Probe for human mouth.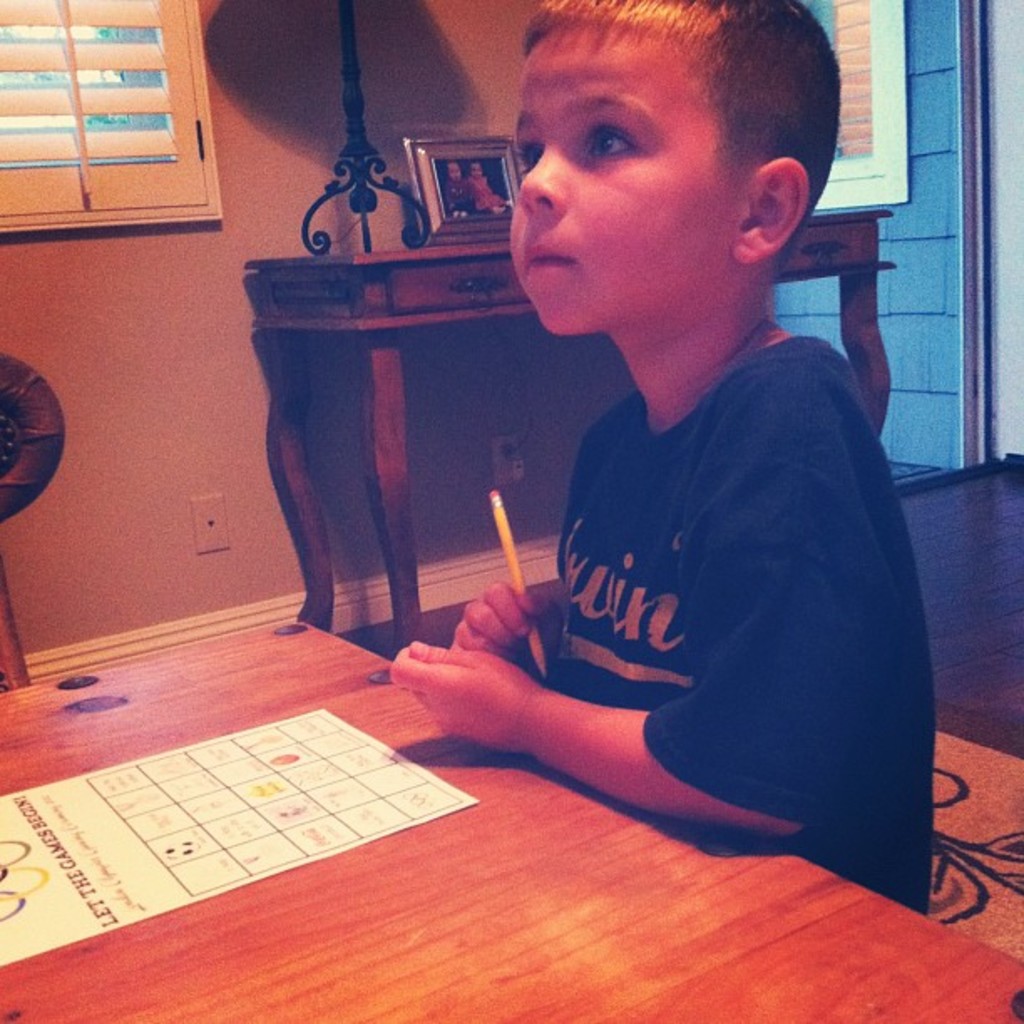
Probe result: (527,238,567,281).
